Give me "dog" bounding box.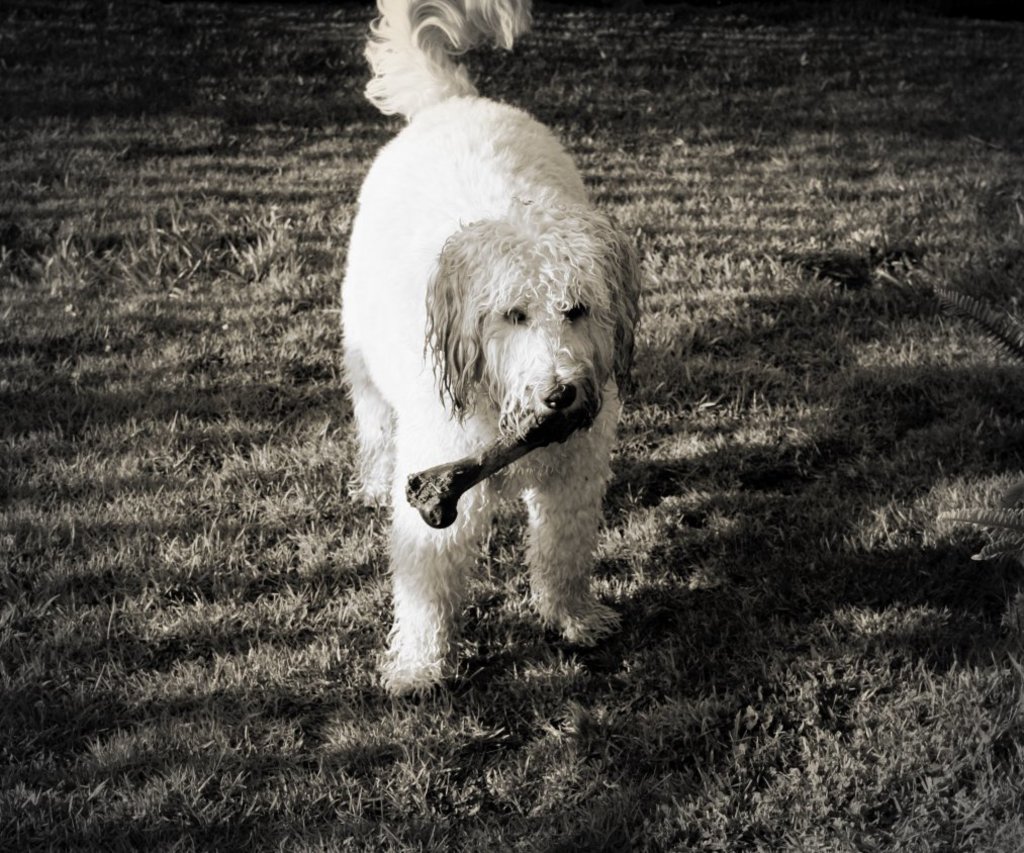
(left=342, top=0, right=641, bottom=697).
